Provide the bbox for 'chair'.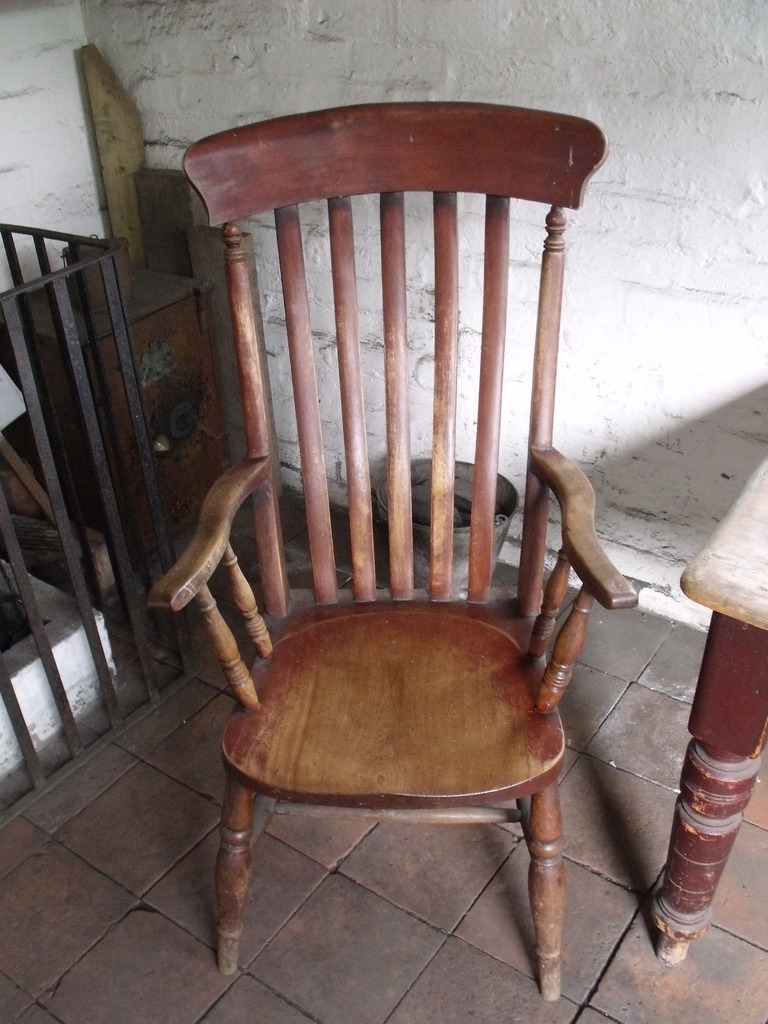
x1=647 y1=458 x2=767 y2=981.
